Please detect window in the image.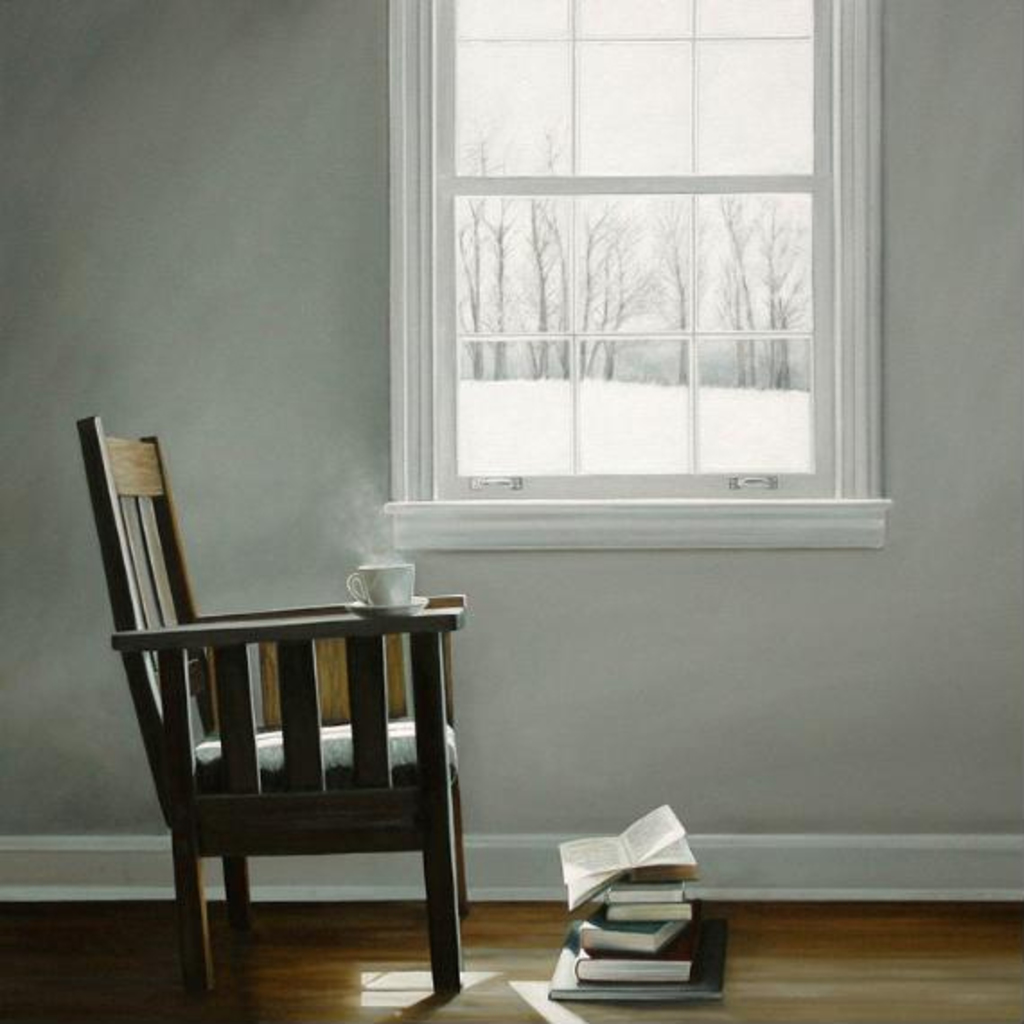
pyautogui.locateOnScreen(397, 0, 896, 568).
